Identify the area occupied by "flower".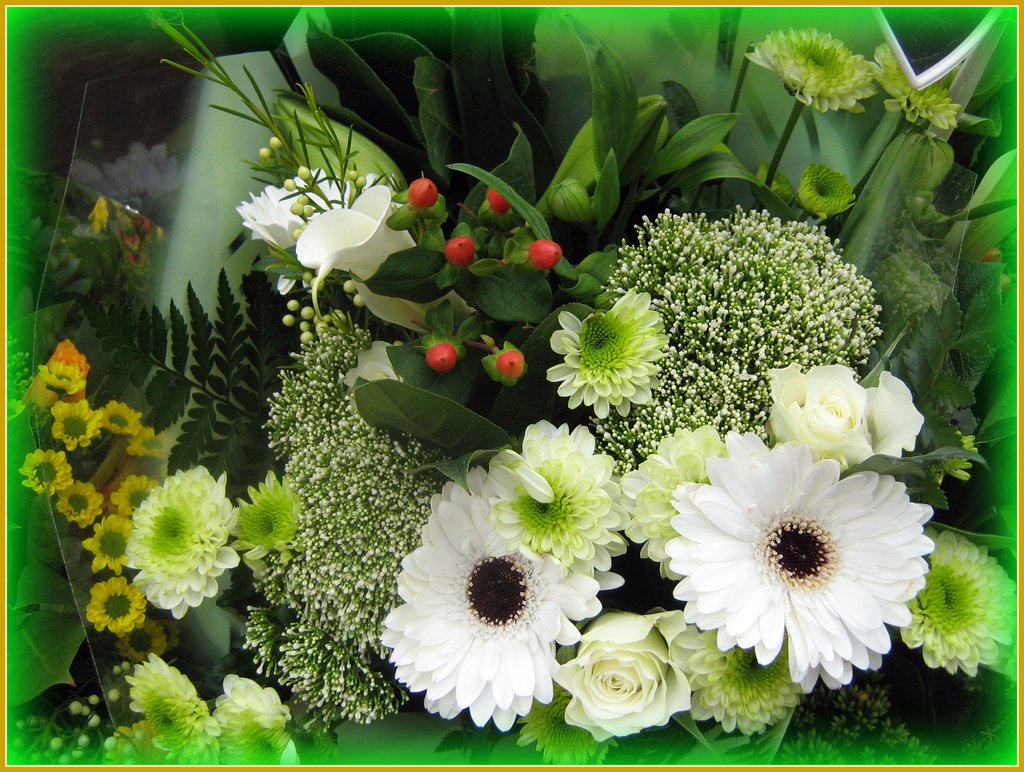
Area: crop(126, 459, 238, 618).
